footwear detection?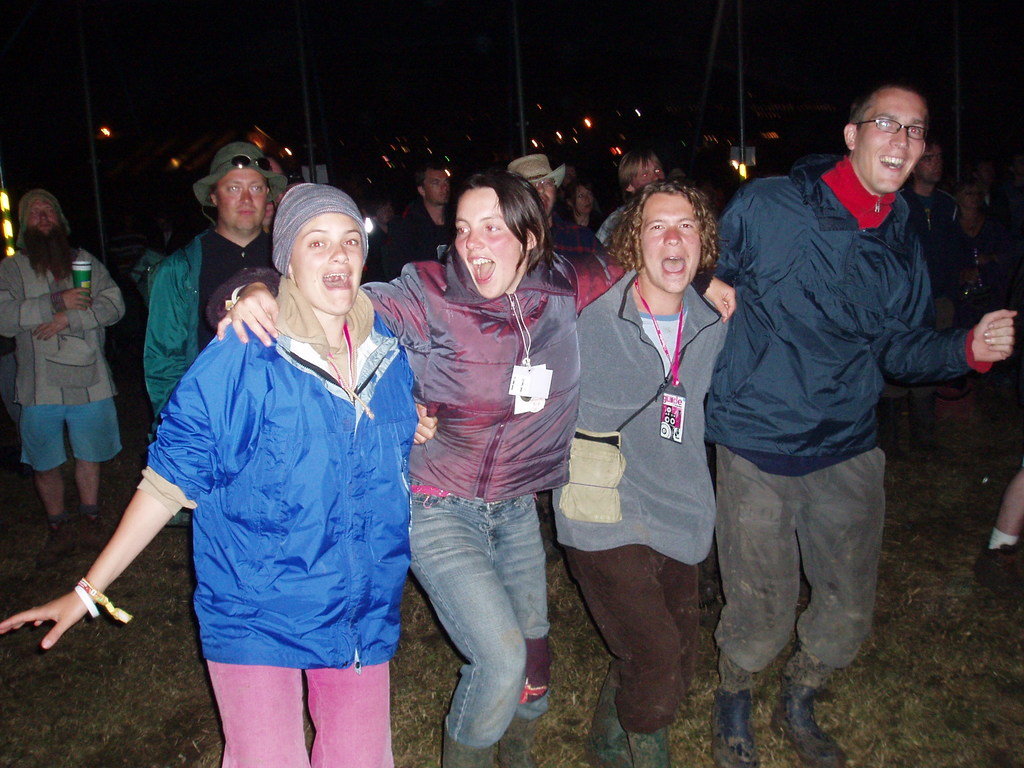
box=[970, 541, 1023, 600]
